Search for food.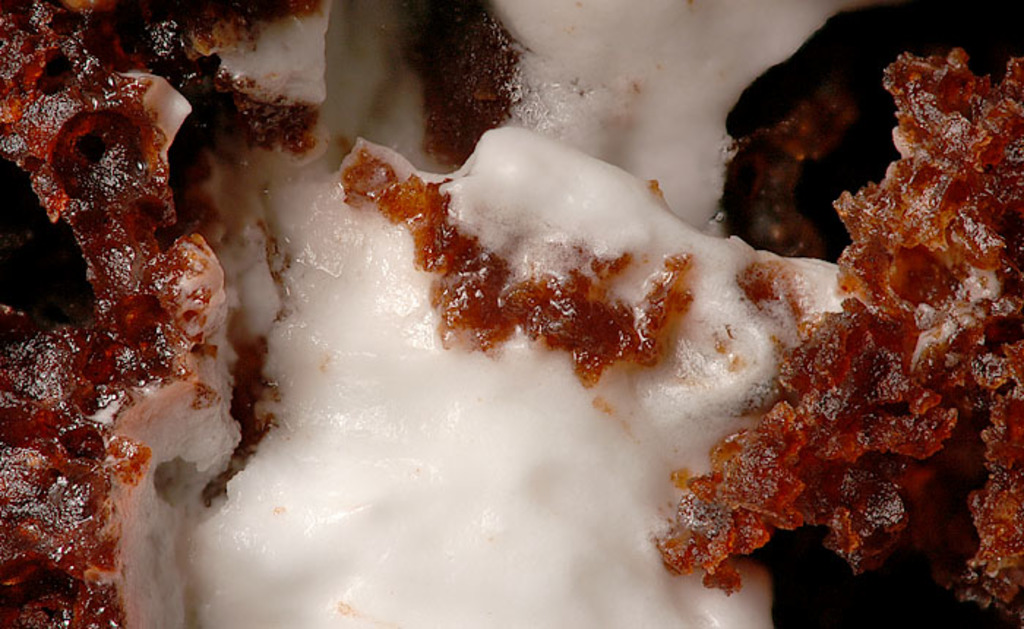
Found at {"left": 145, "top": 39, "right": 968, "bottom": 592}.
